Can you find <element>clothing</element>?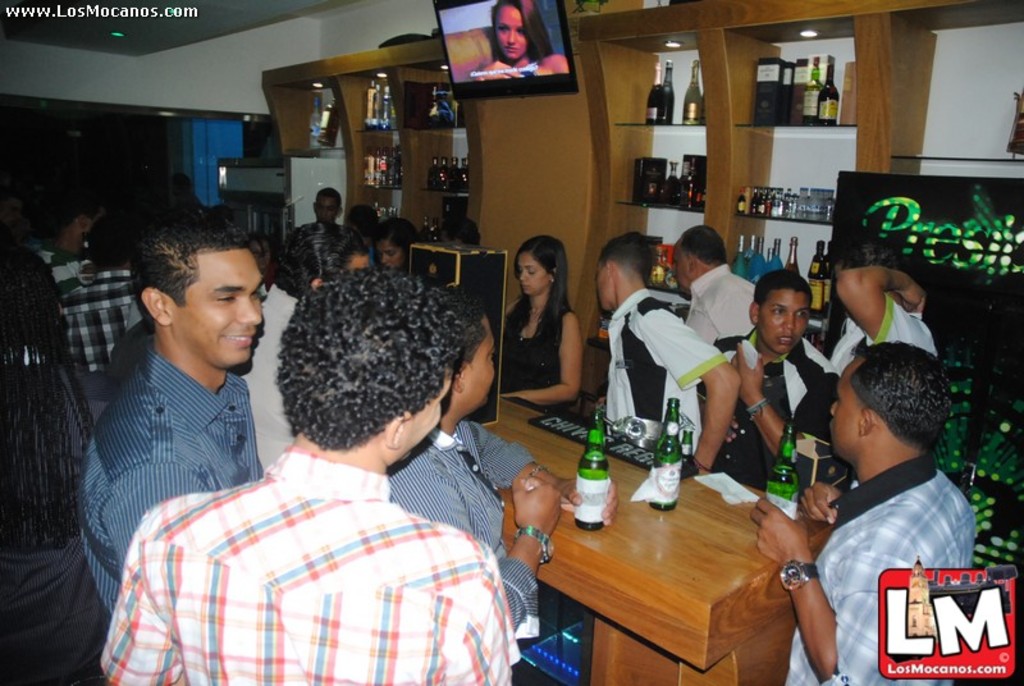
Yes, bounding box: 90:256:521:685.
